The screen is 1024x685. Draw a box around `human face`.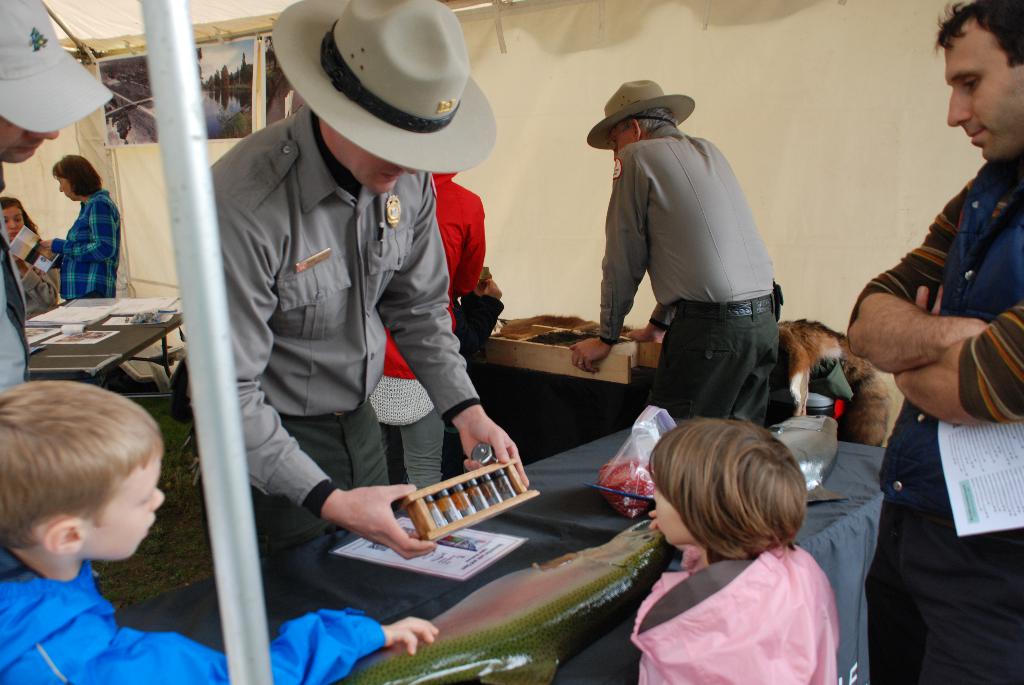
pyautogui.locateOnScreen(3, 203, 28, 242).
